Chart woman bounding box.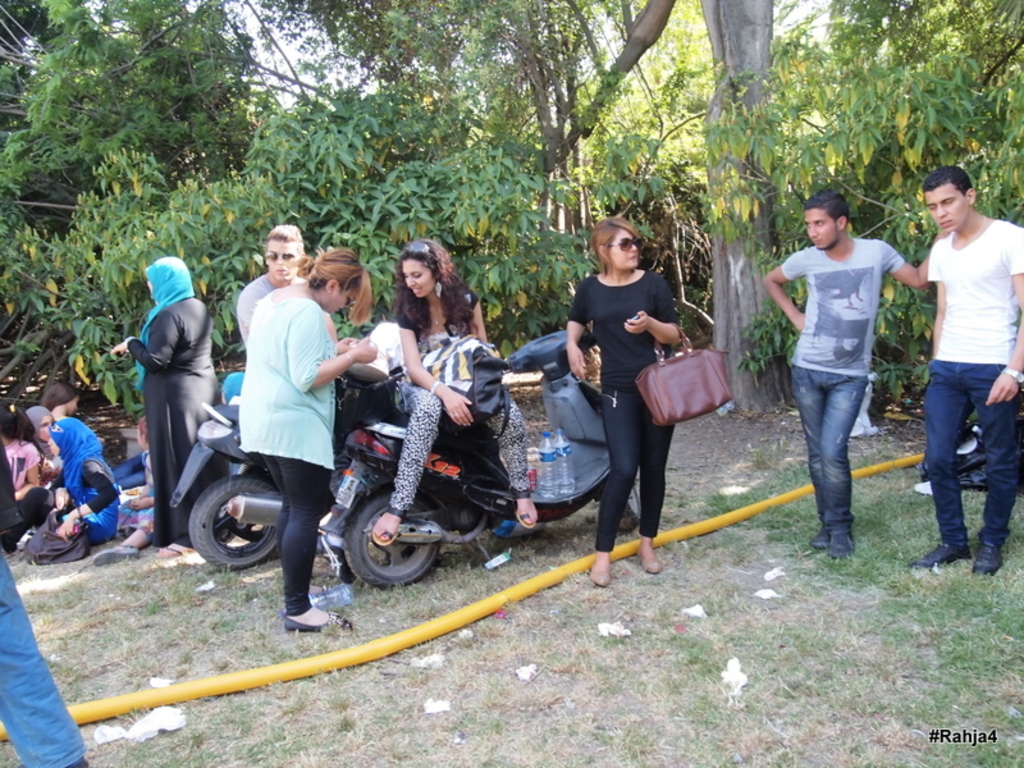
Charted: [214, 225, 364, 614].
